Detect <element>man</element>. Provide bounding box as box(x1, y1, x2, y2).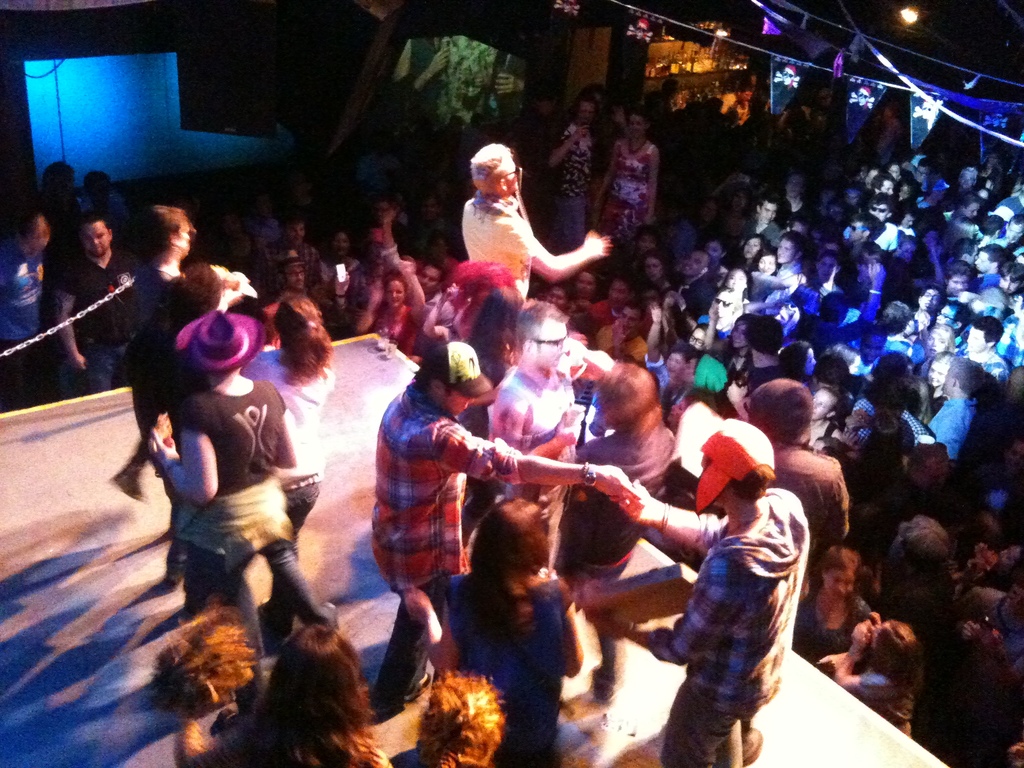
box(588, 304, 646, 366).
